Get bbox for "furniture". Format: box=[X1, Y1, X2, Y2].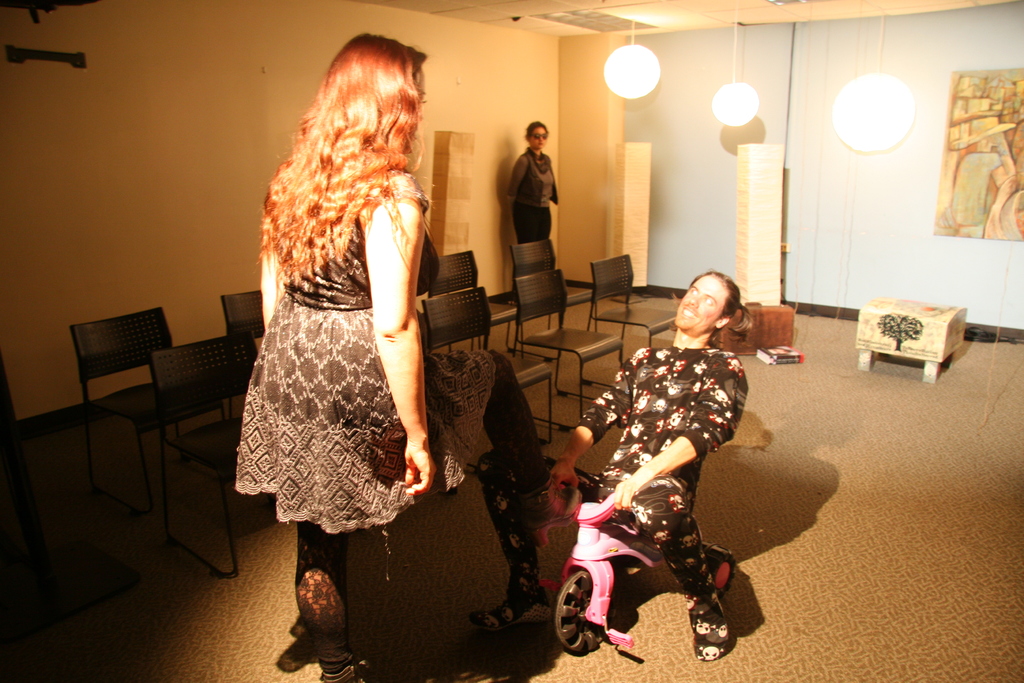
box=[221, 288, 263, 336].
